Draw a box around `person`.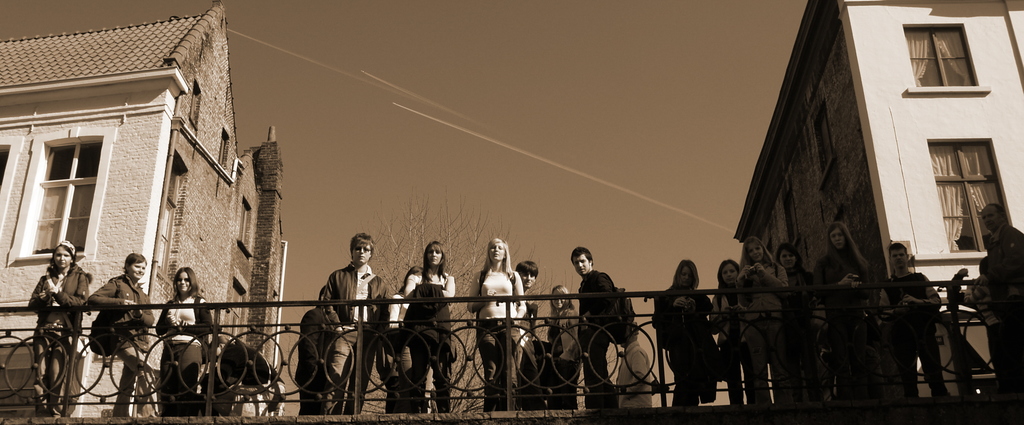
bbox=[83, 249, 155, 424].
